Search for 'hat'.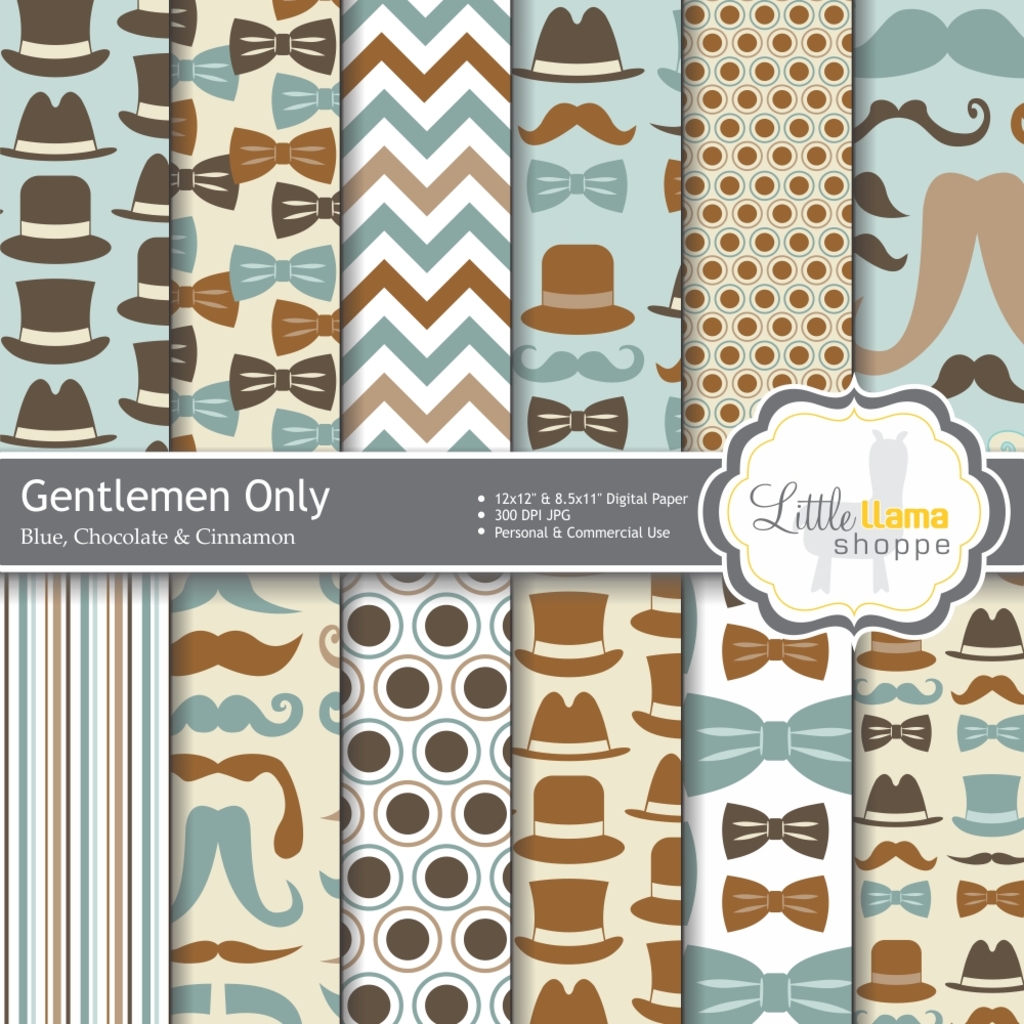
Found at (left=517, top=878, right=618, bottom=965).
